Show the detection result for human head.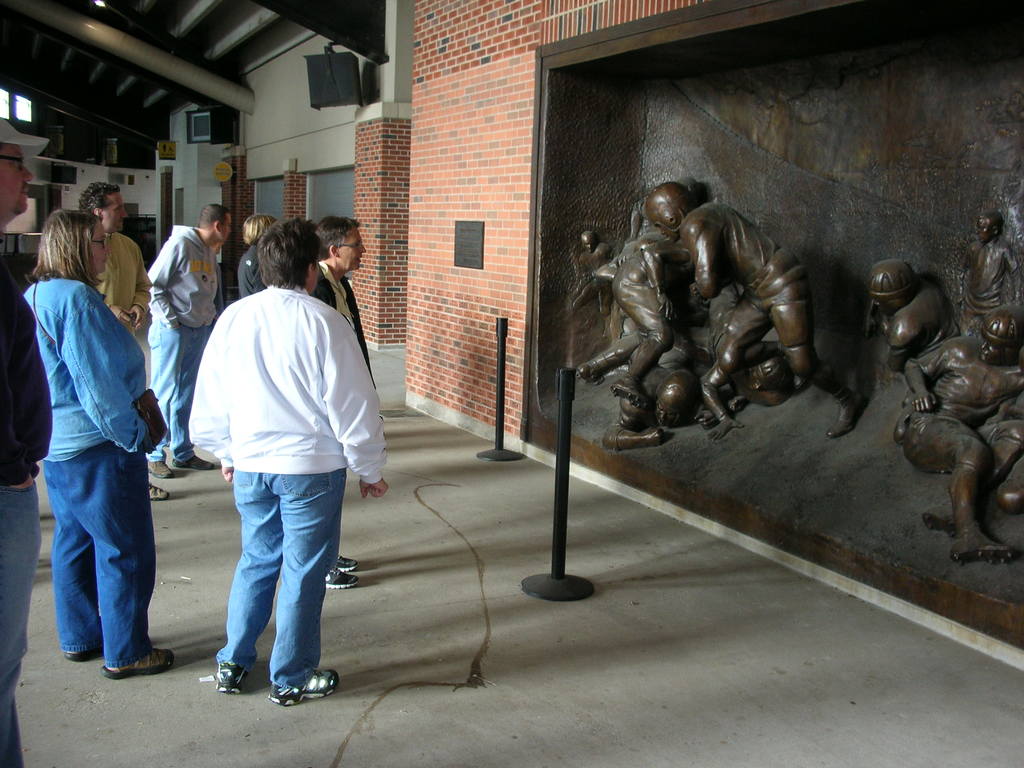
bbox=[657, 371, 694, 428].
